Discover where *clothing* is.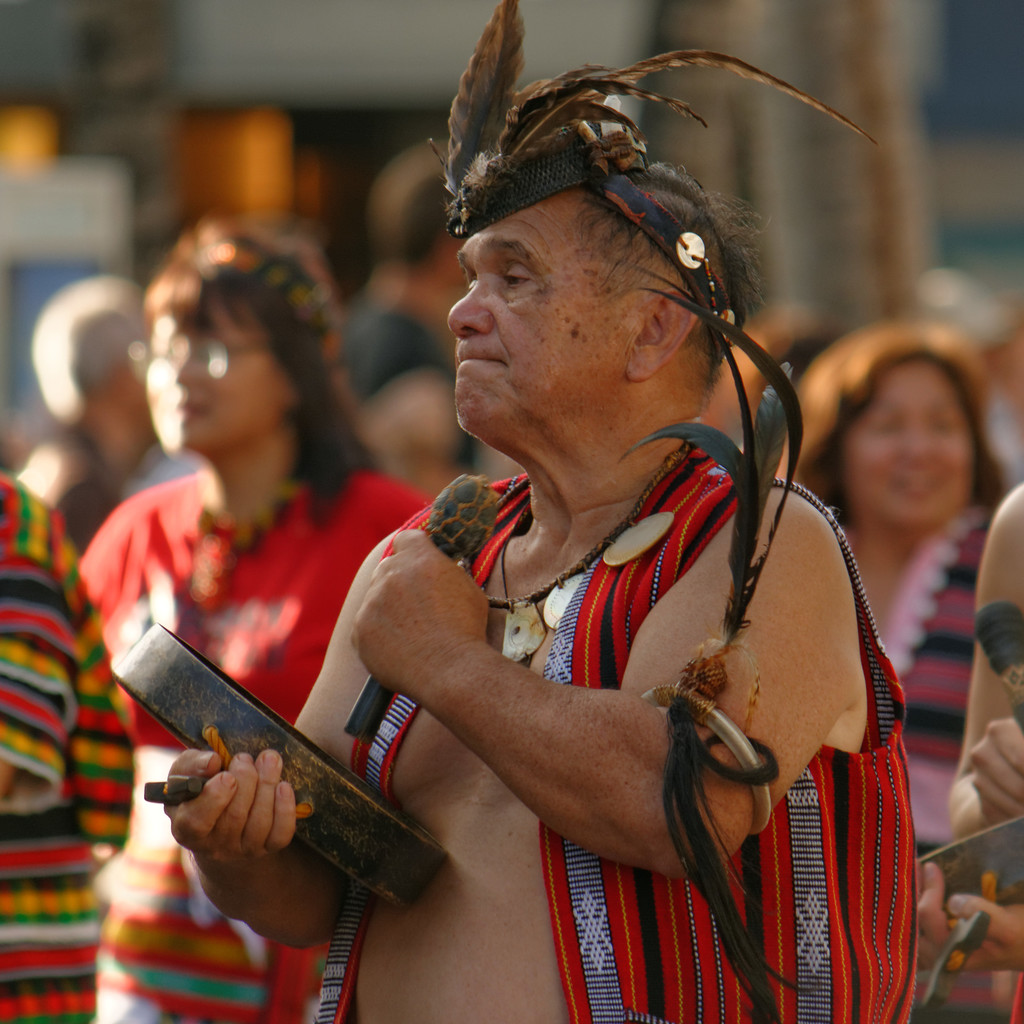
Discovered at (349,404,911,1003).
